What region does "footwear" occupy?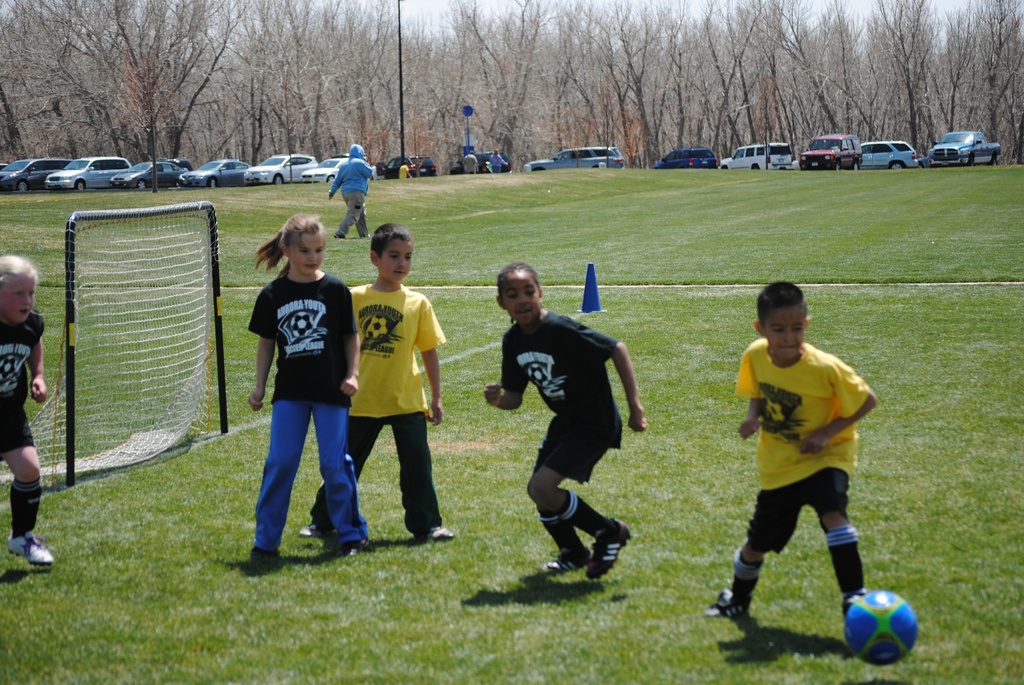
695/588/741/623.
